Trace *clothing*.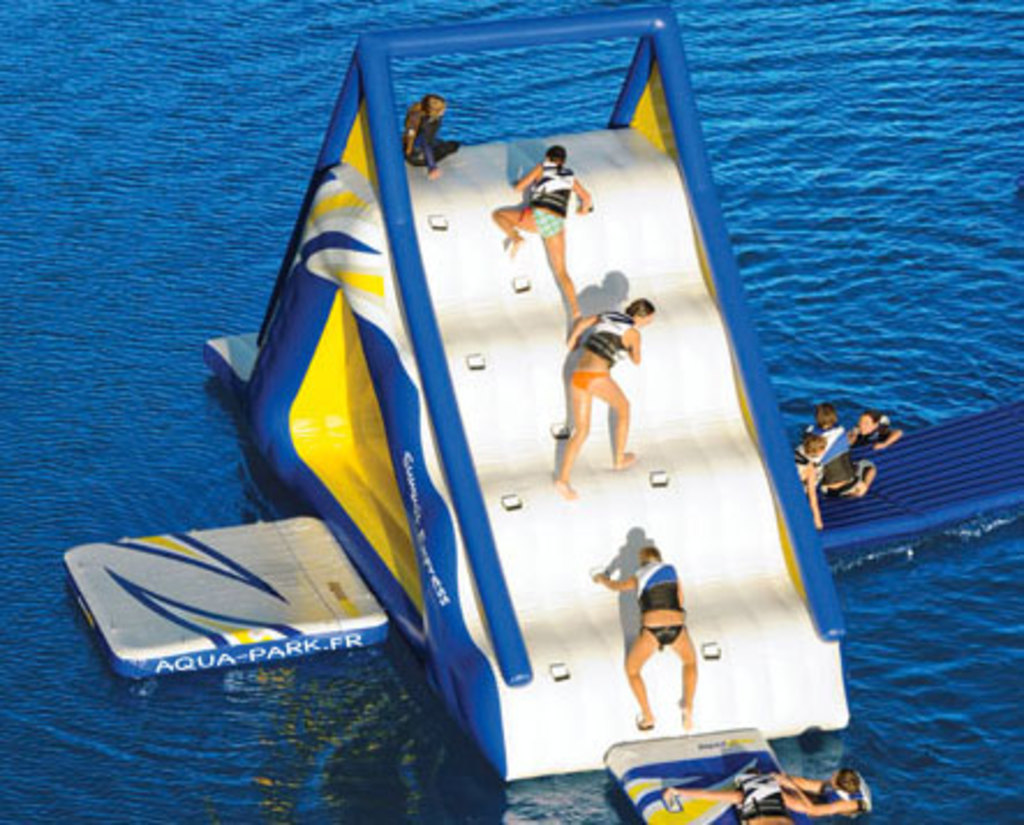
Traced to box(522, 155, 576, 243).
